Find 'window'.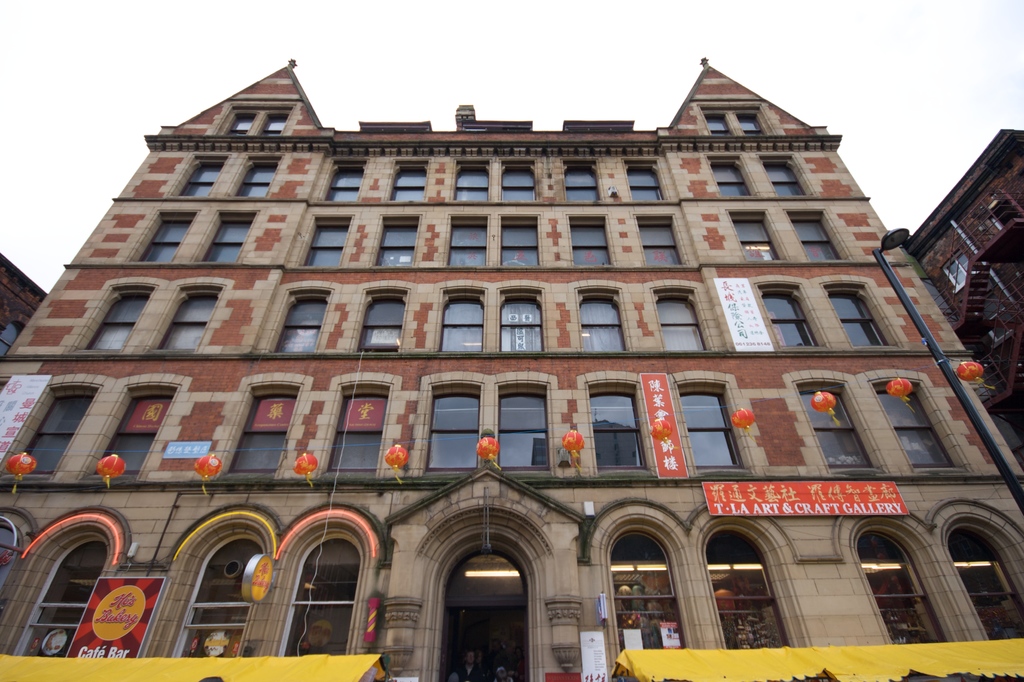
region(135, 209, 194, 260).
